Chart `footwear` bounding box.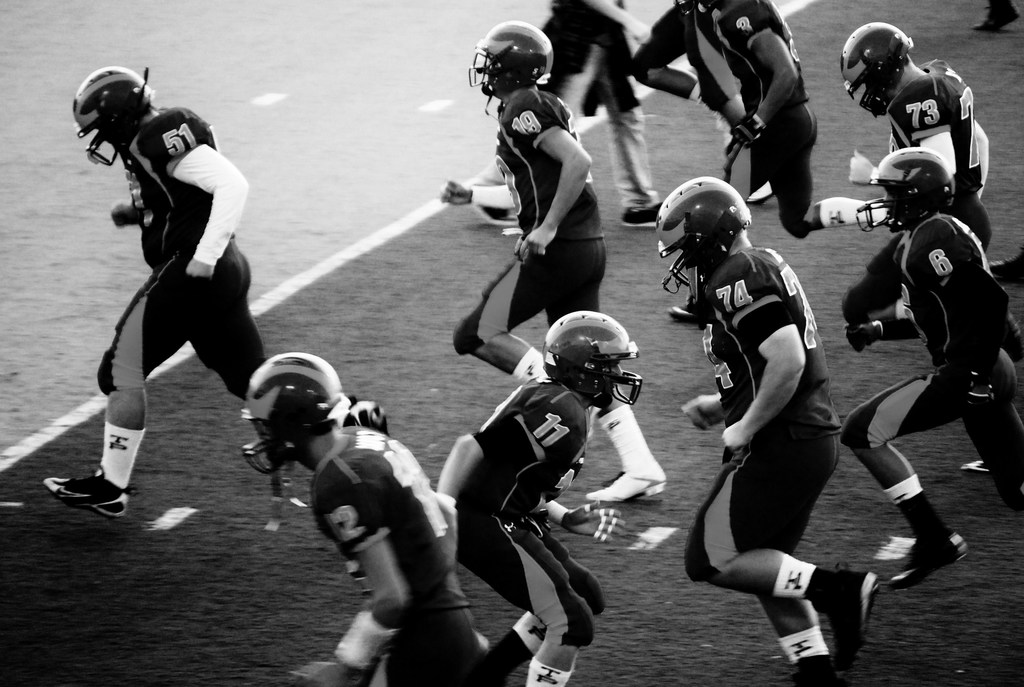
Charted: bbox=(339, 393, 398, 445).
